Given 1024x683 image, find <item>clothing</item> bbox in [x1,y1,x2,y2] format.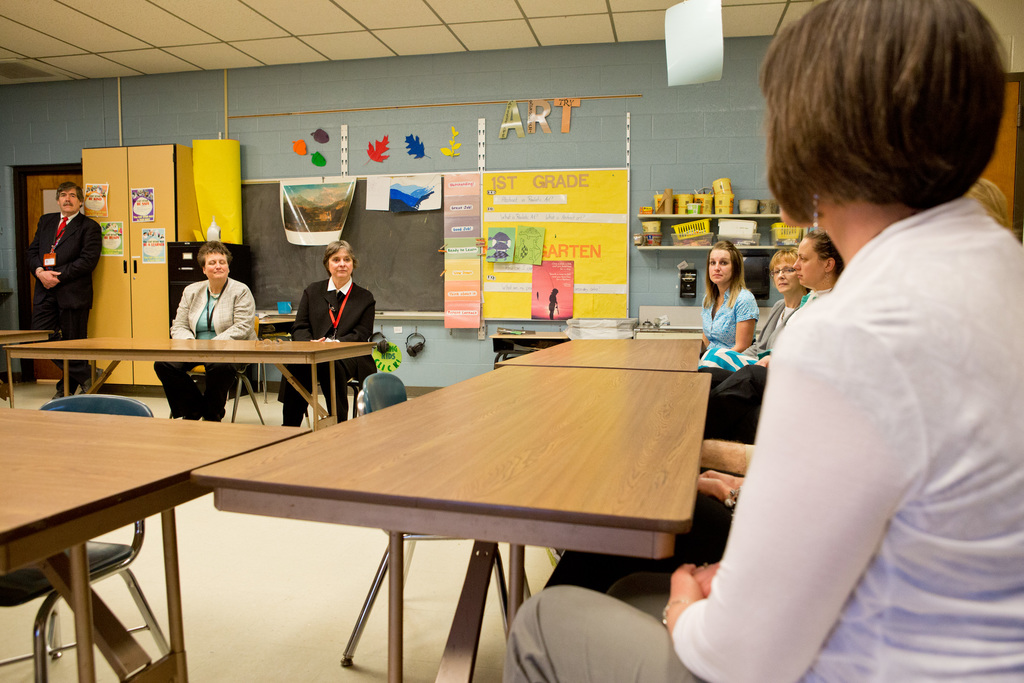
[23,178,97,338].
